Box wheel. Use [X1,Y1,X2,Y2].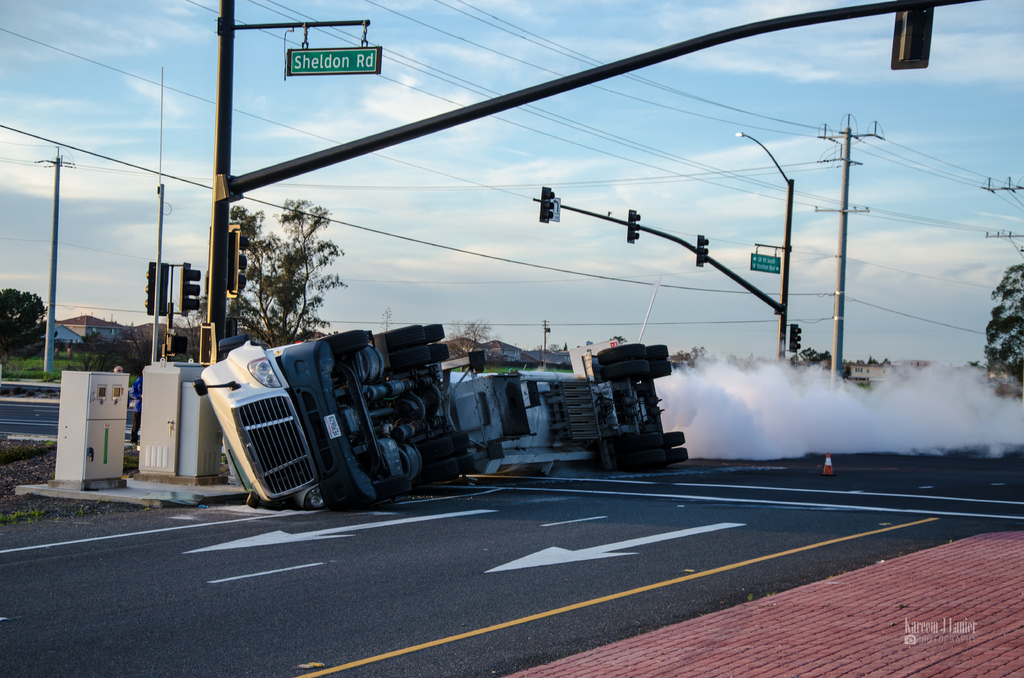
[648,445,689,471].
